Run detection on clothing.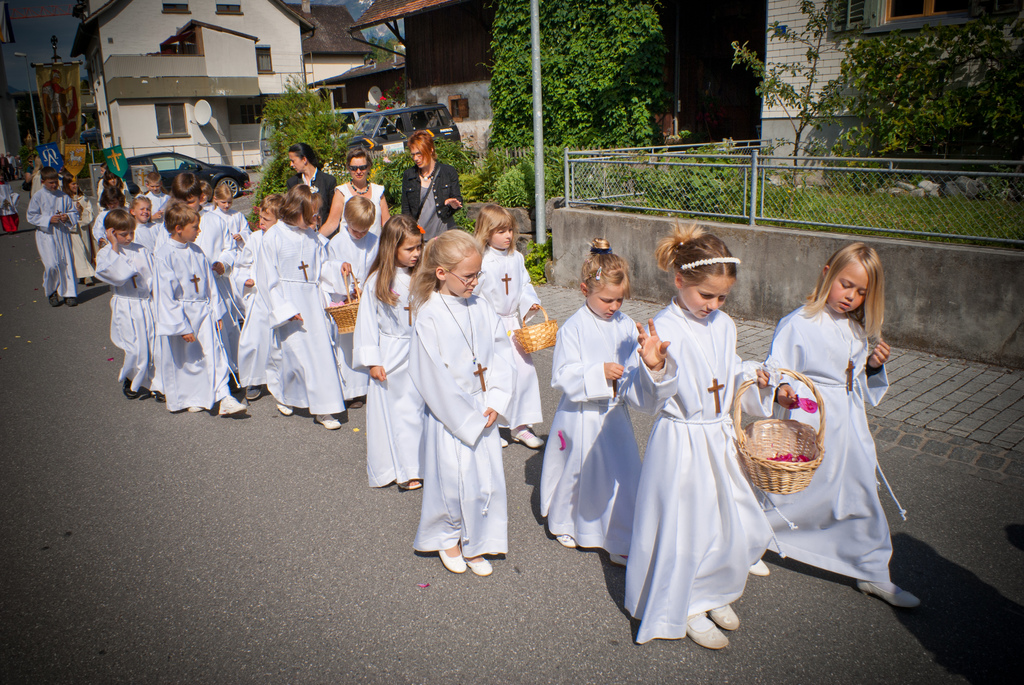
Result: locate(228, 226, 280, 386).
